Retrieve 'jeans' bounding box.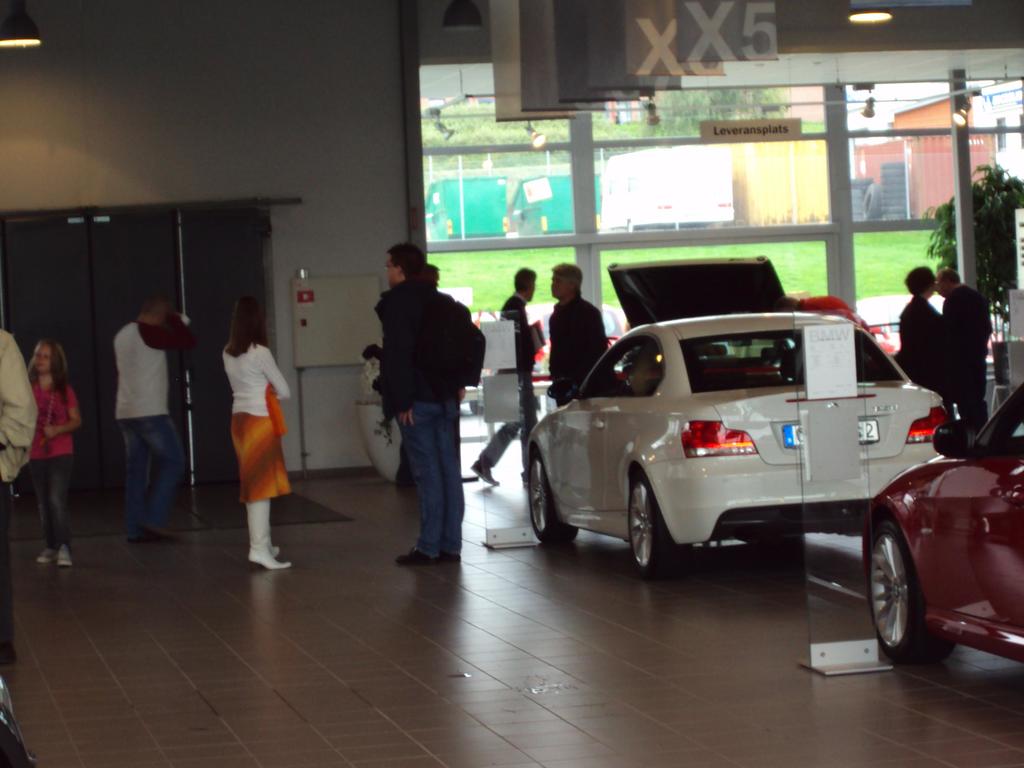
Bounding box: 29/448/80/548.
